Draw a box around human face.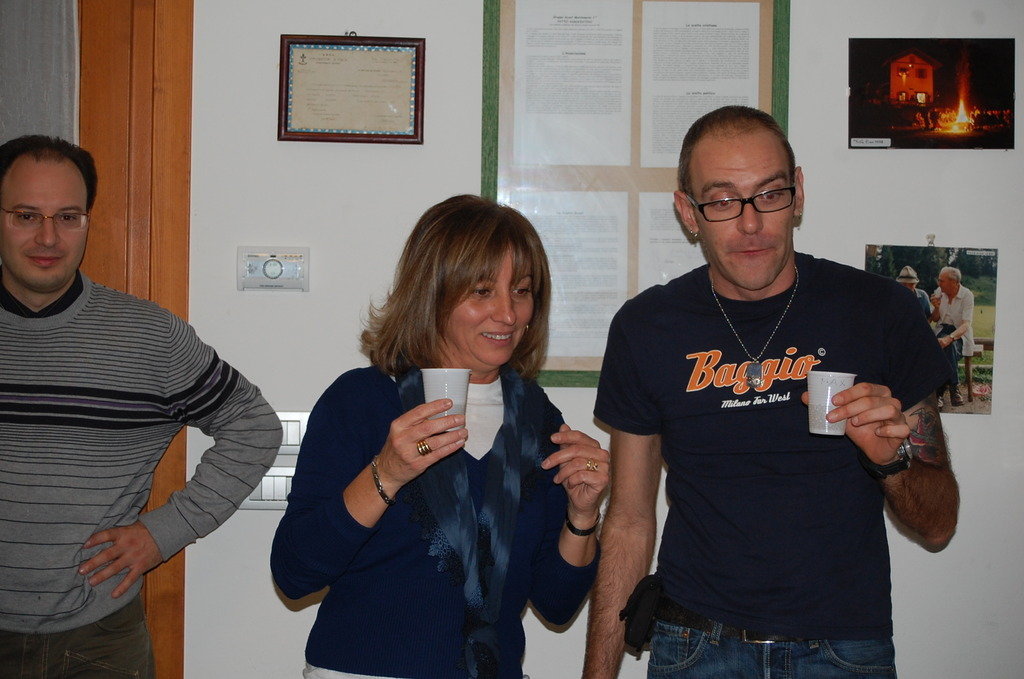
x1=438, y1=242, x2=532, y2=369.
